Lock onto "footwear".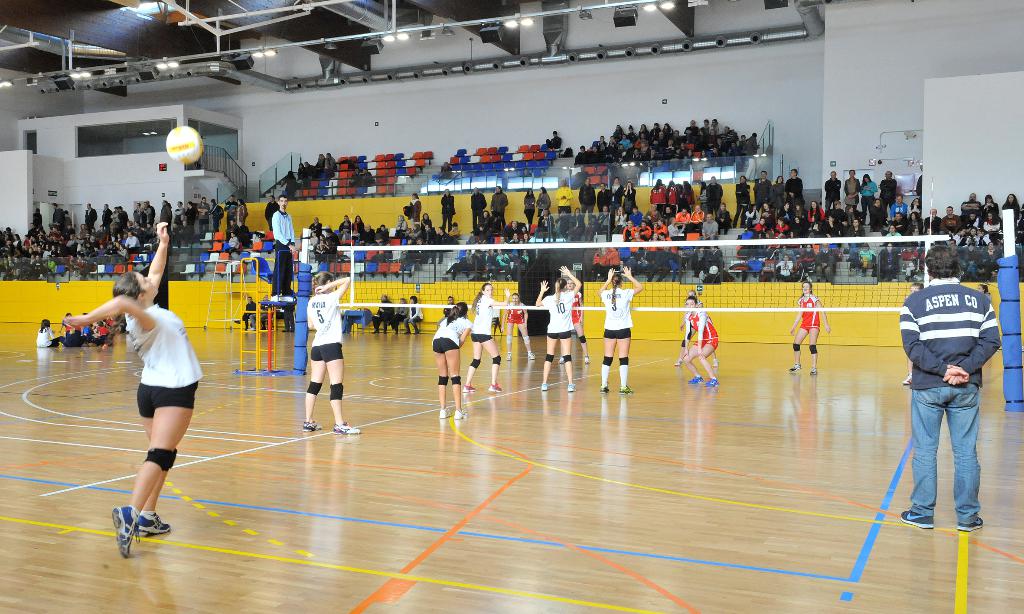
Locked: (599, 383, 607, 389).
